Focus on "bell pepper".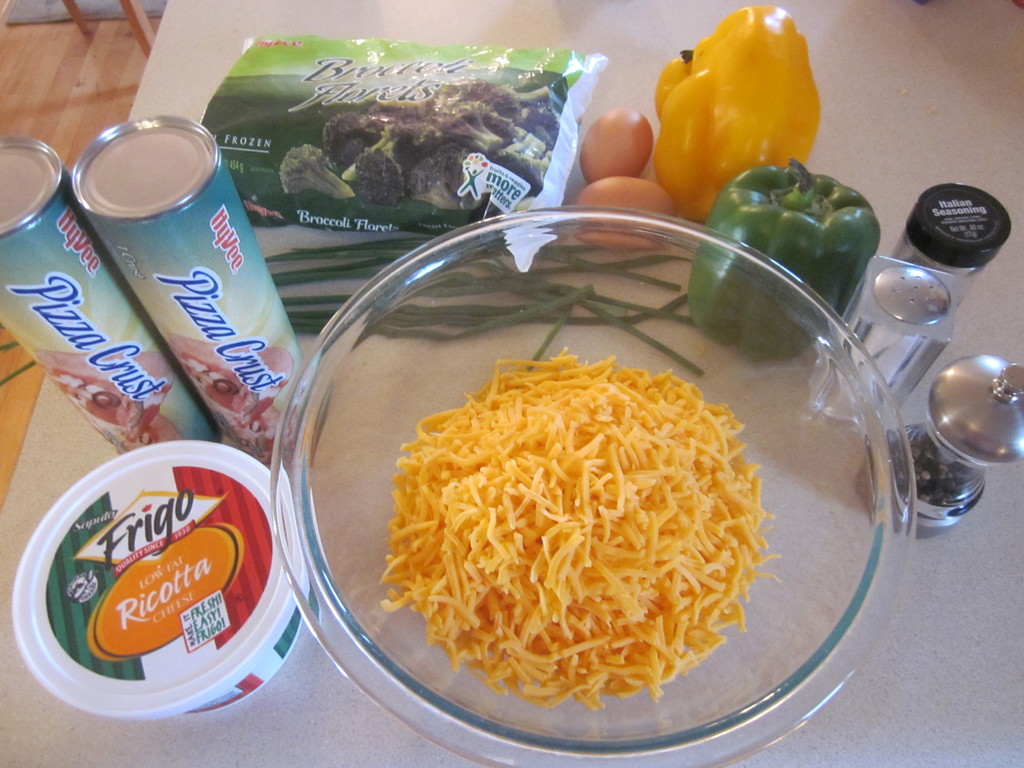
Focused at bbox=[657, 6, 820, 217].
